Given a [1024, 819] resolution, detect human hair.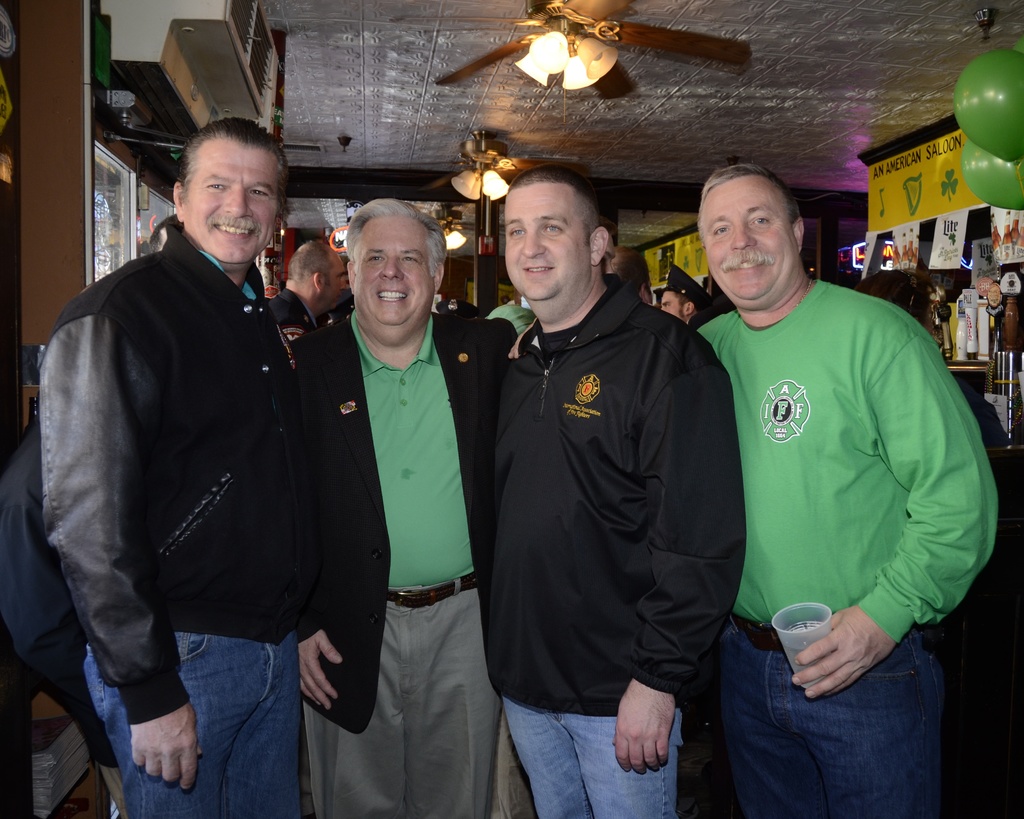
select_region(341, 193, 451, 274).
